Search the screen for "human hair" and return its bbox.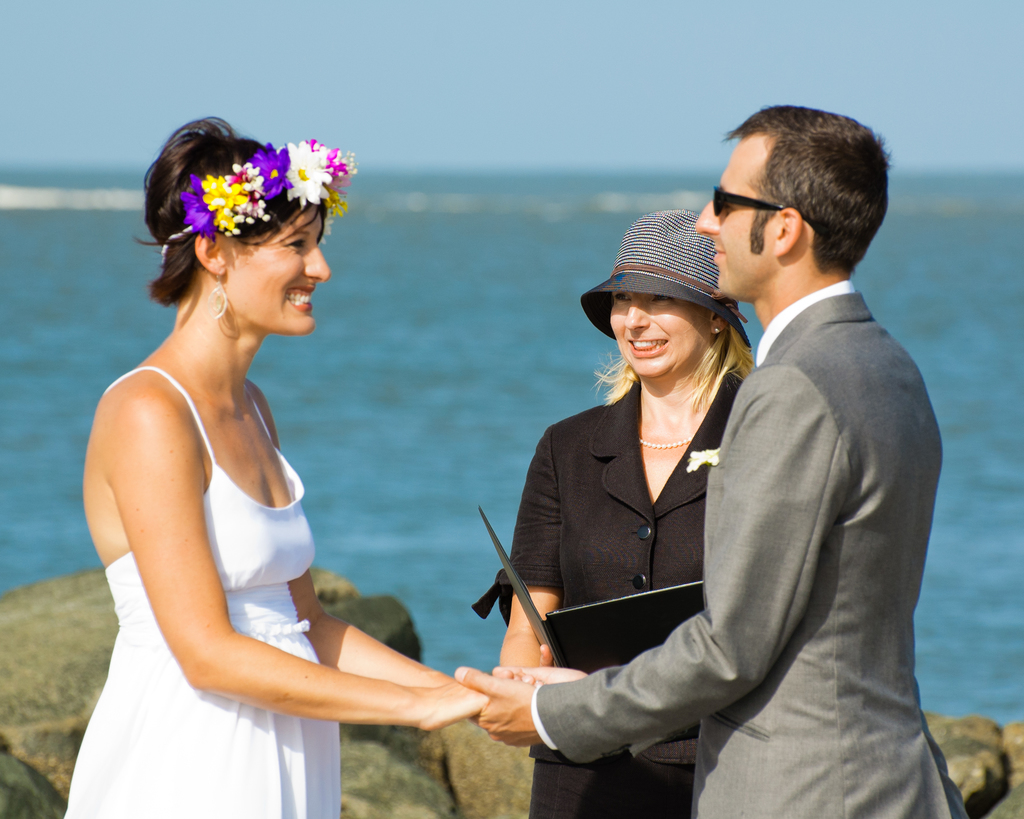
Found: x1=588 y1=312 x2=761 y2=403.
